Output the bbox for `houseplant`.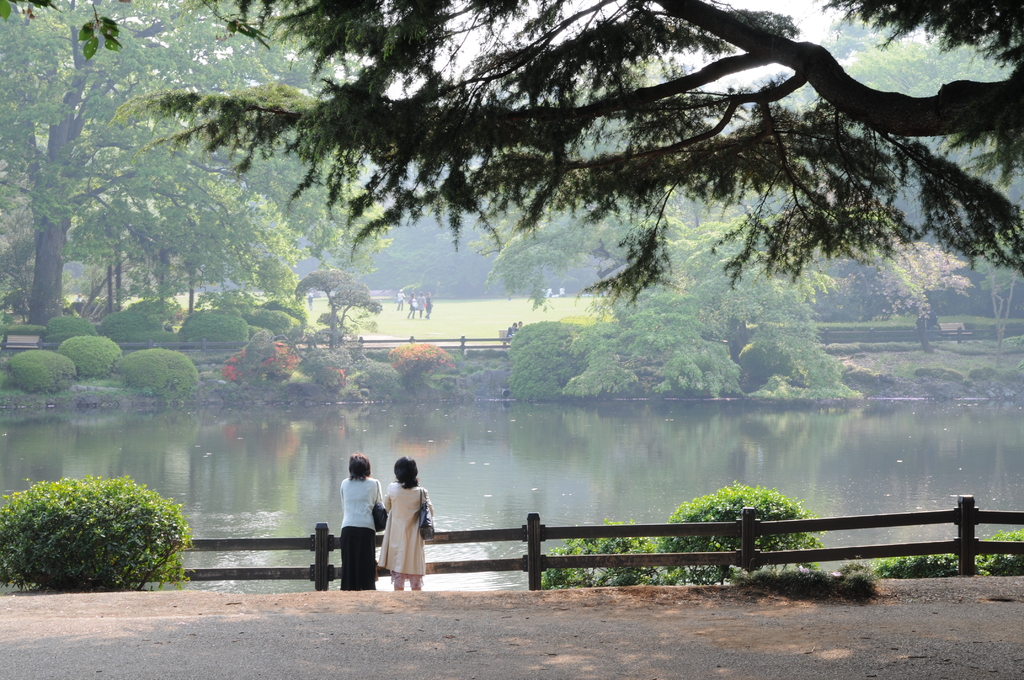
[x1=3, y1=464, x2=208, y2=602].
